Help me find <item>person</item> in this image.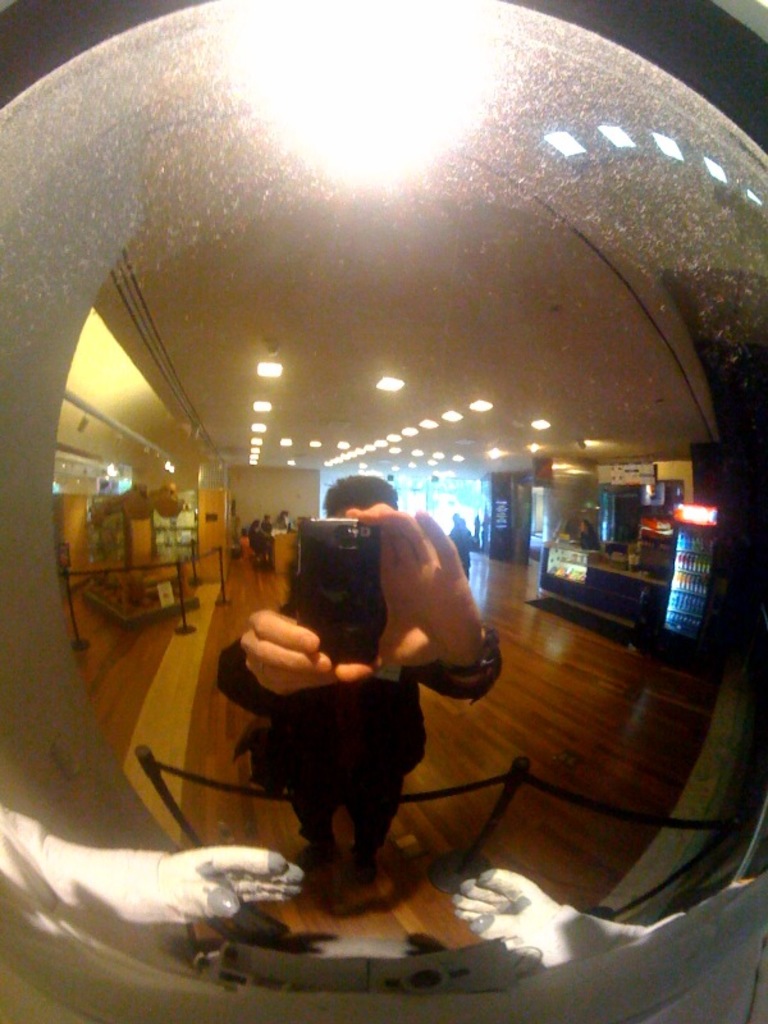
Found it: l=255, t=524, r=274, b=577.
